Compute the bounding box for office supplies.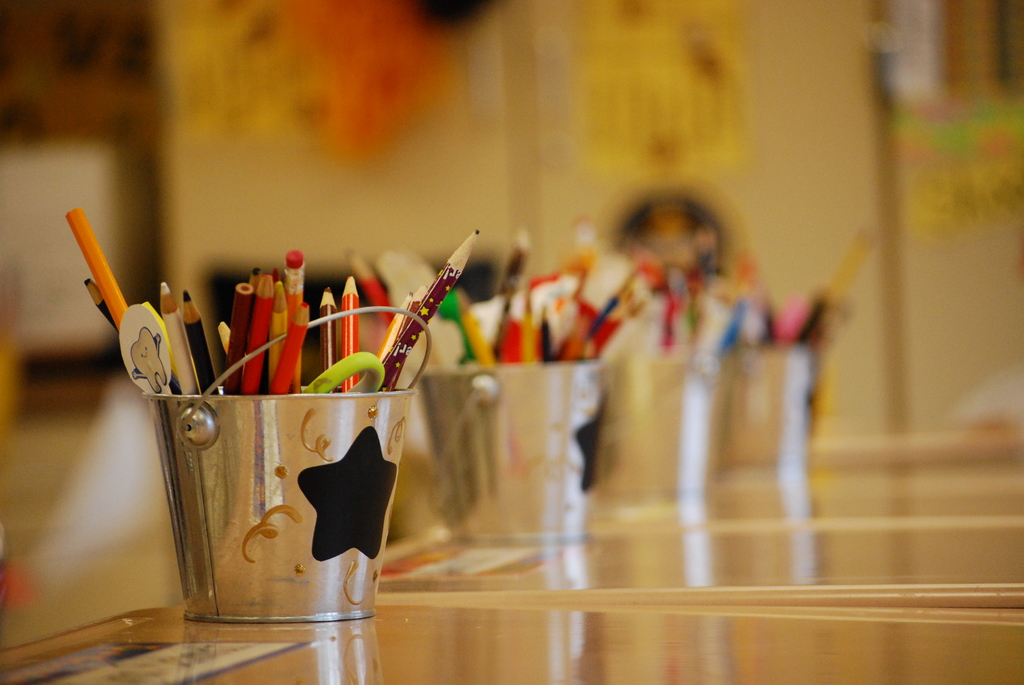
detection(160, 278, 195, 388).
